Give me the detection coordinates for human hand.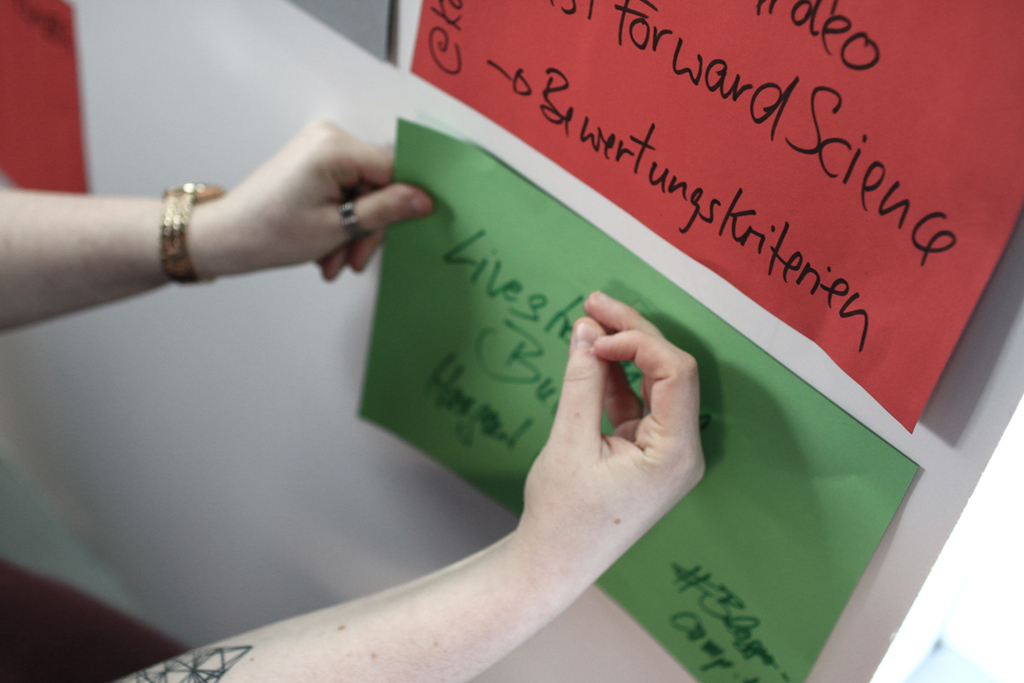
box(118, 138, 415, 295).
